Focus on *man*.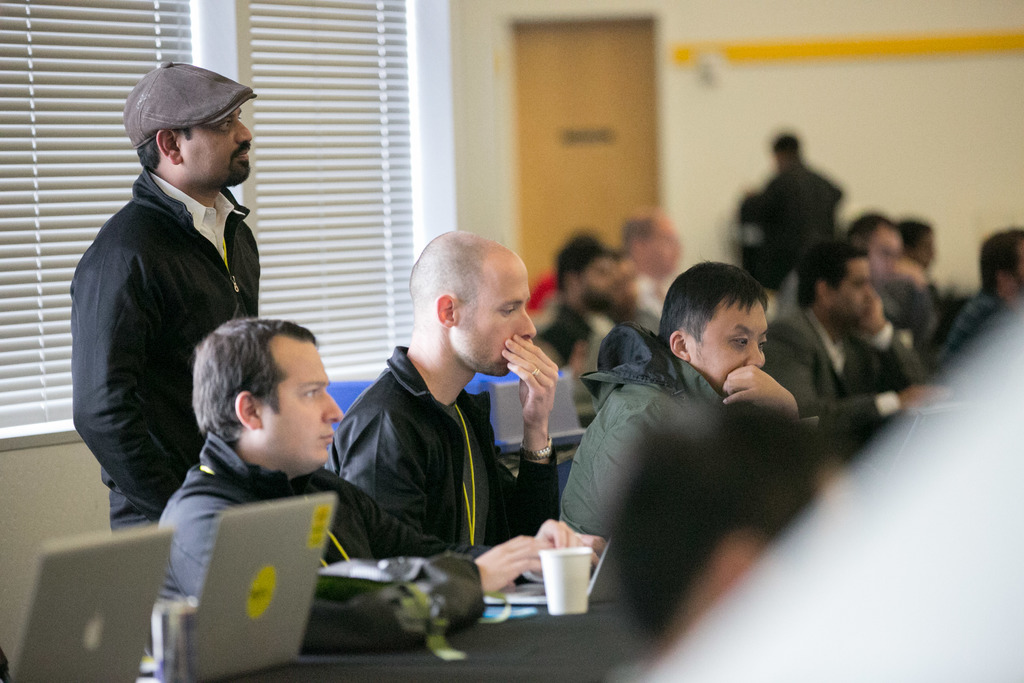
Focused at box=[321, 226, 557, 549].
